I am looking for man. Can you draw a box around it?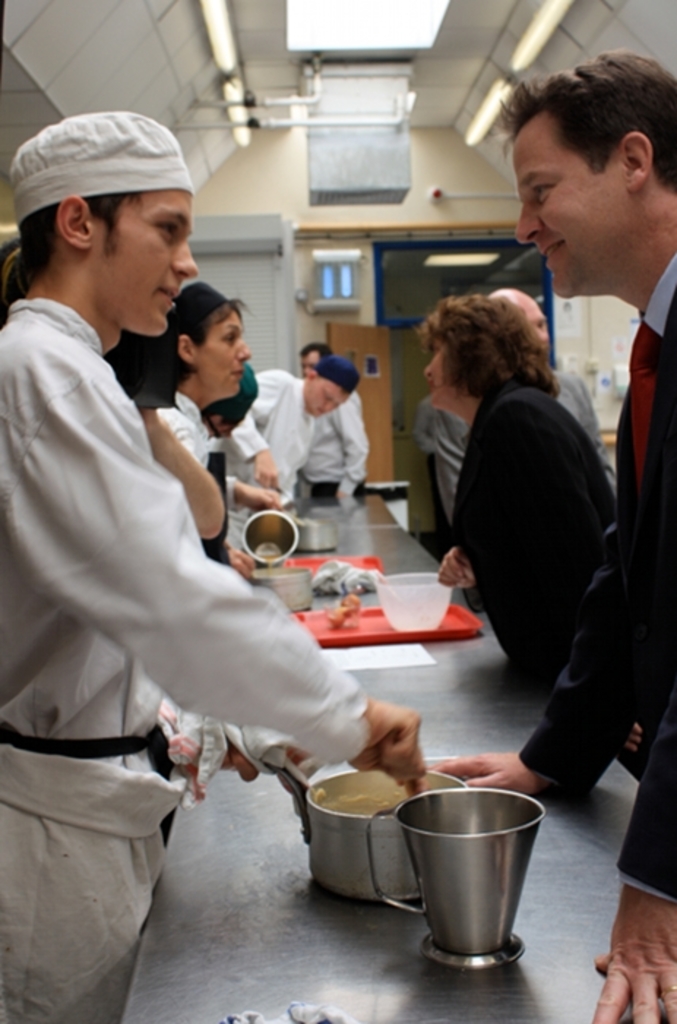
Sure, the bounding box is 294,345,371,500.
